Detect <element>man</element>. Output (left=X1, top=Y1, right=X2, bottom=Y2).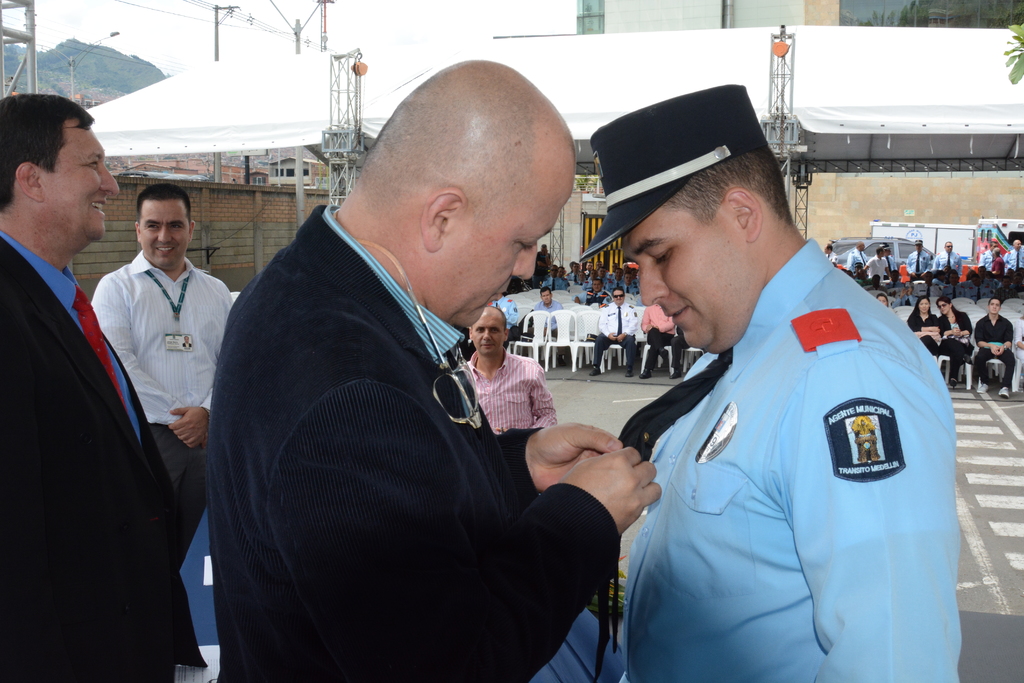
(left=463, top=304, right=558, bottom=434).
